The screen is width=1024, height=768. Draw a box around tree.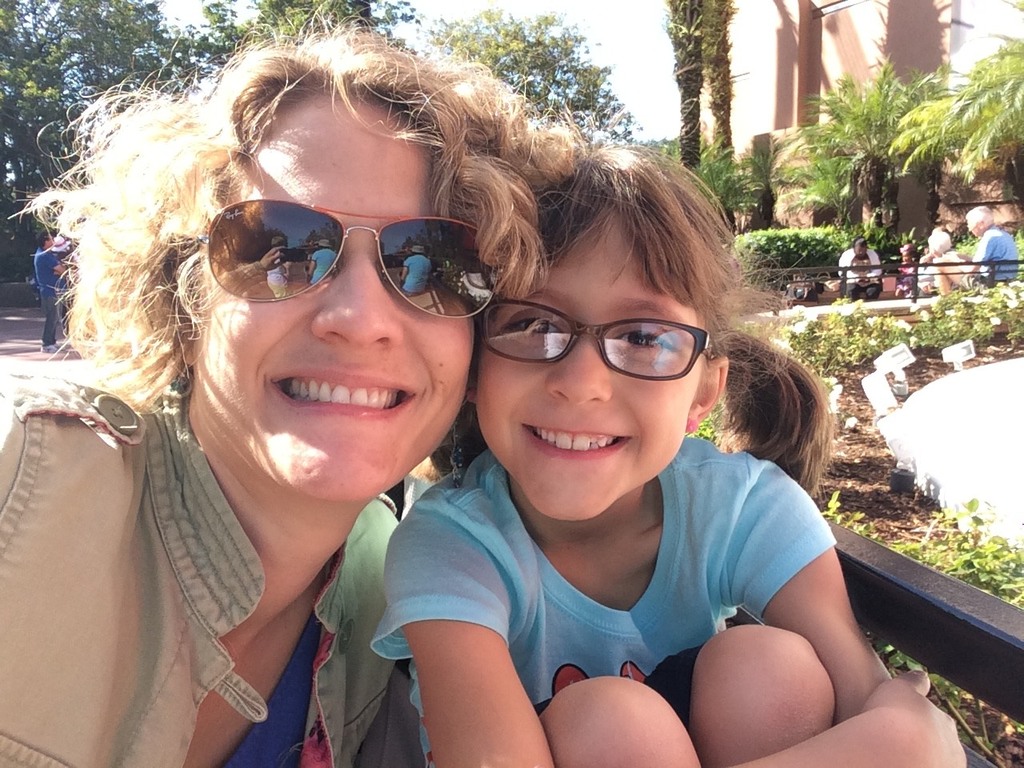
693, 0, 746, 238.
